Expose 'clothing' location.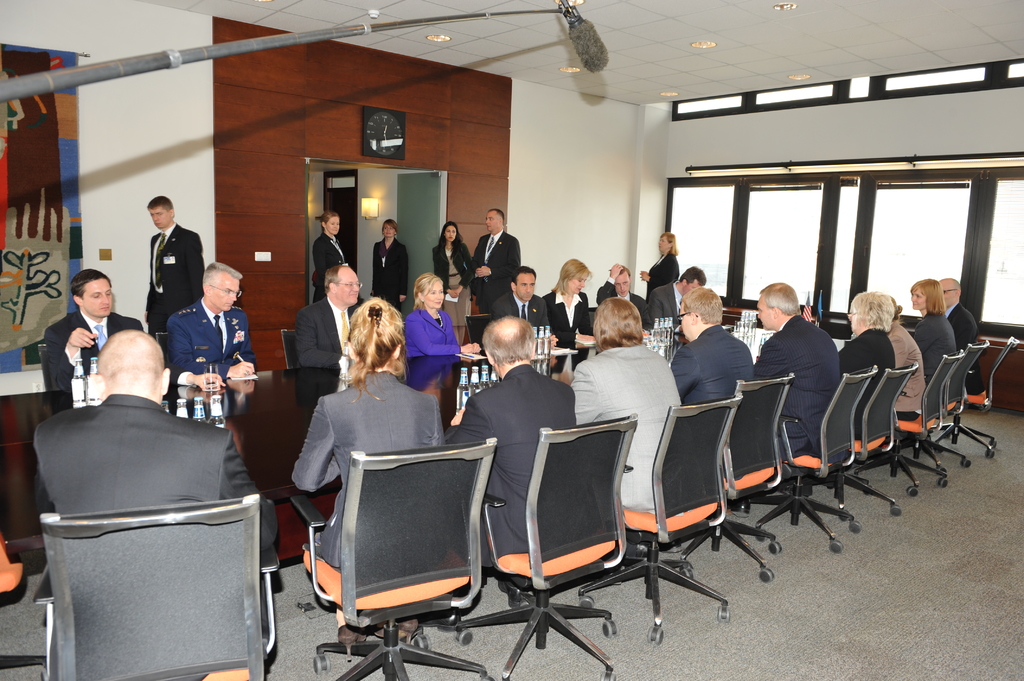
Exposed at 953/308/979/364.
